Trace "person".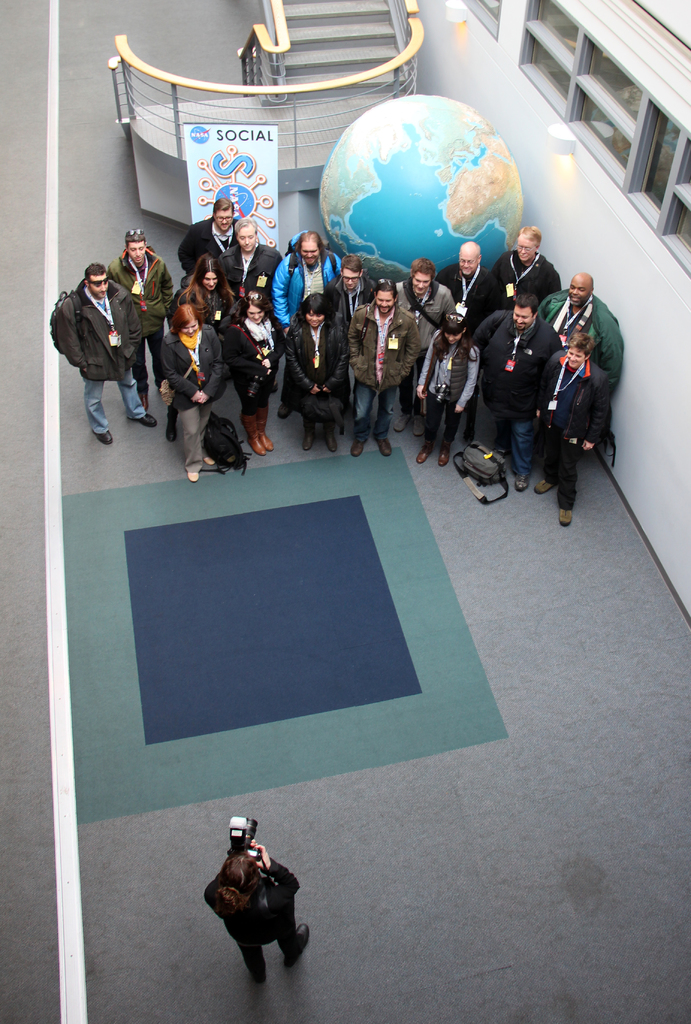
Traced to [left=222, top=211, right=282, bottom=301].
